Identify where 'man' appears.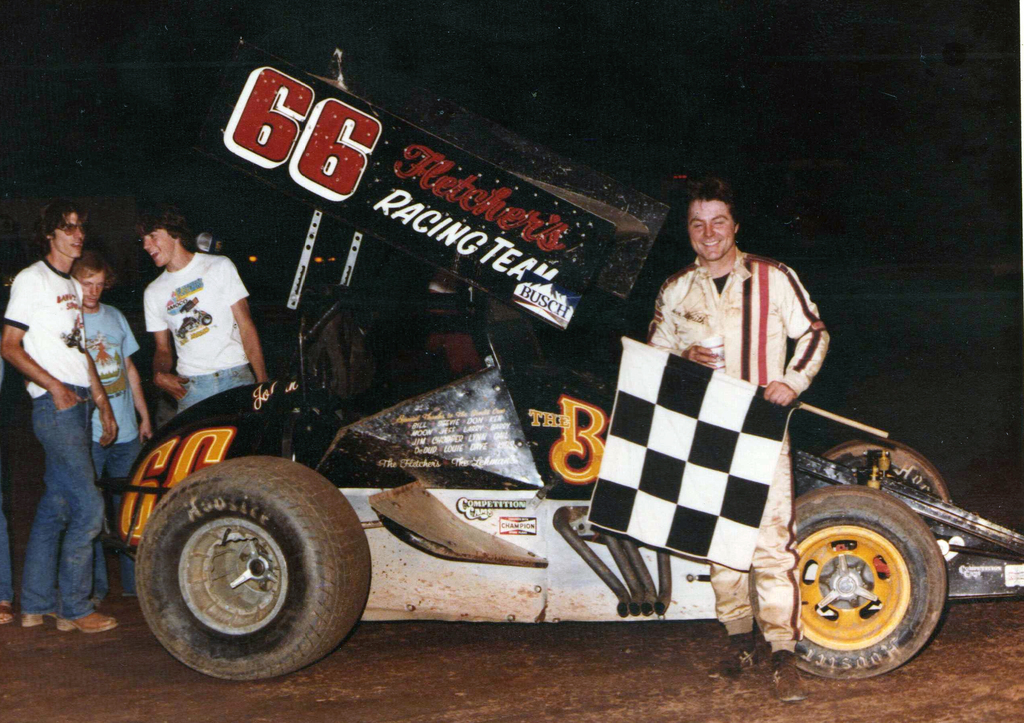
Appears at pyautogui.locateOnScreen(652, 182, 823, 685).
